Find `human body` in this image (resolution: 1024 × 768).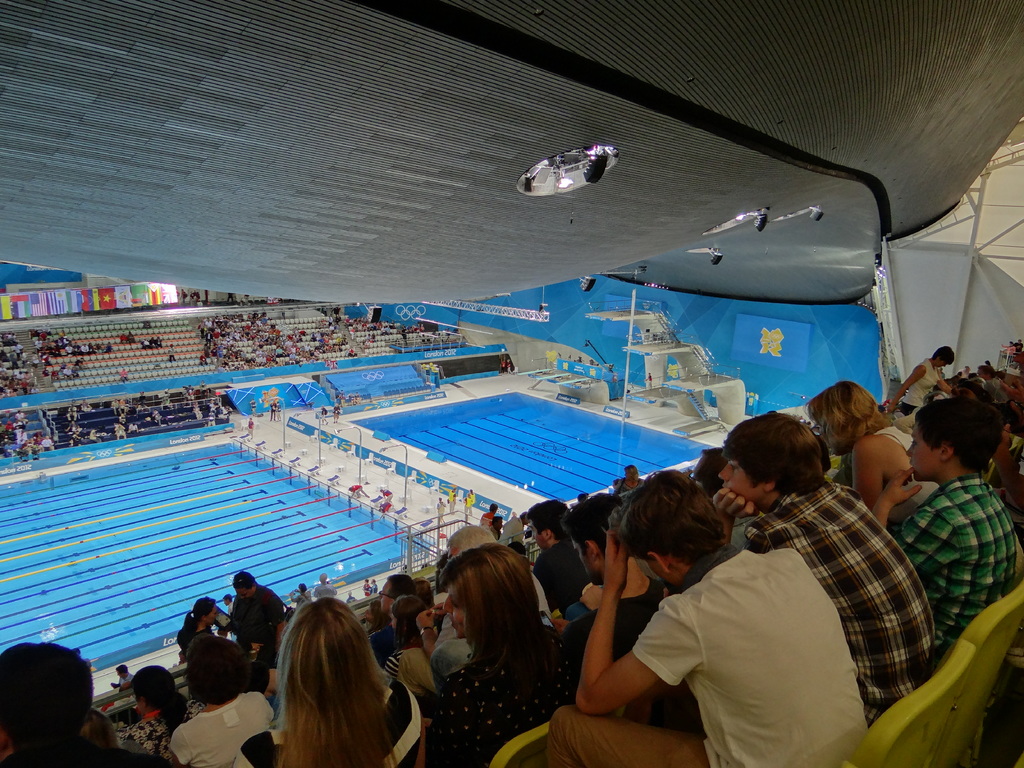
region(716, 398, 939, 709).
